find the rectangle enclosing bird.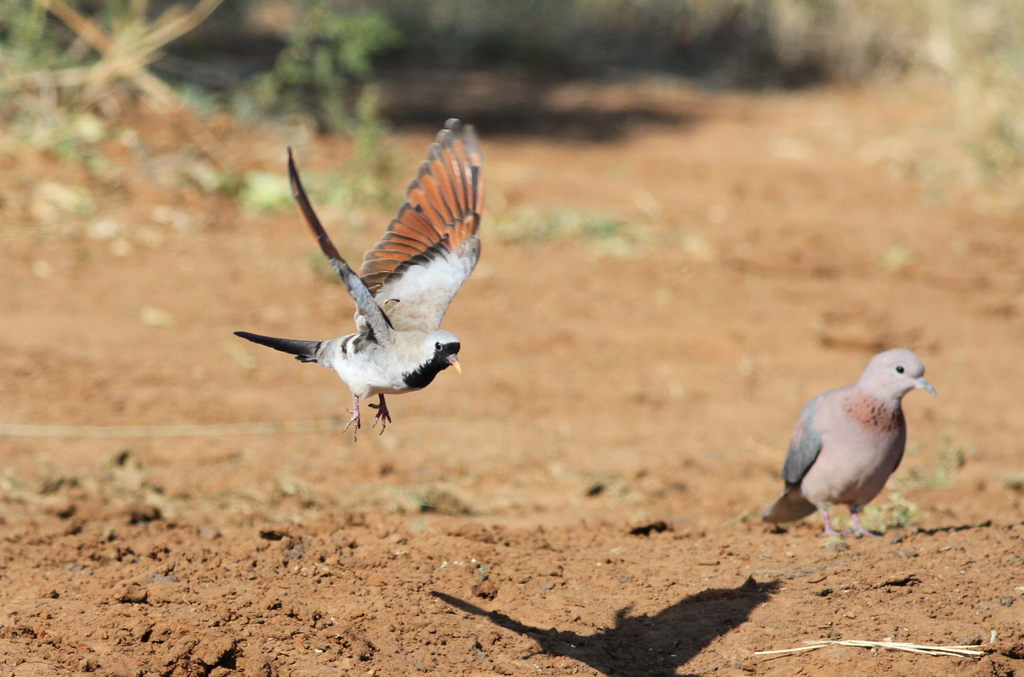
234 104 468 435.
